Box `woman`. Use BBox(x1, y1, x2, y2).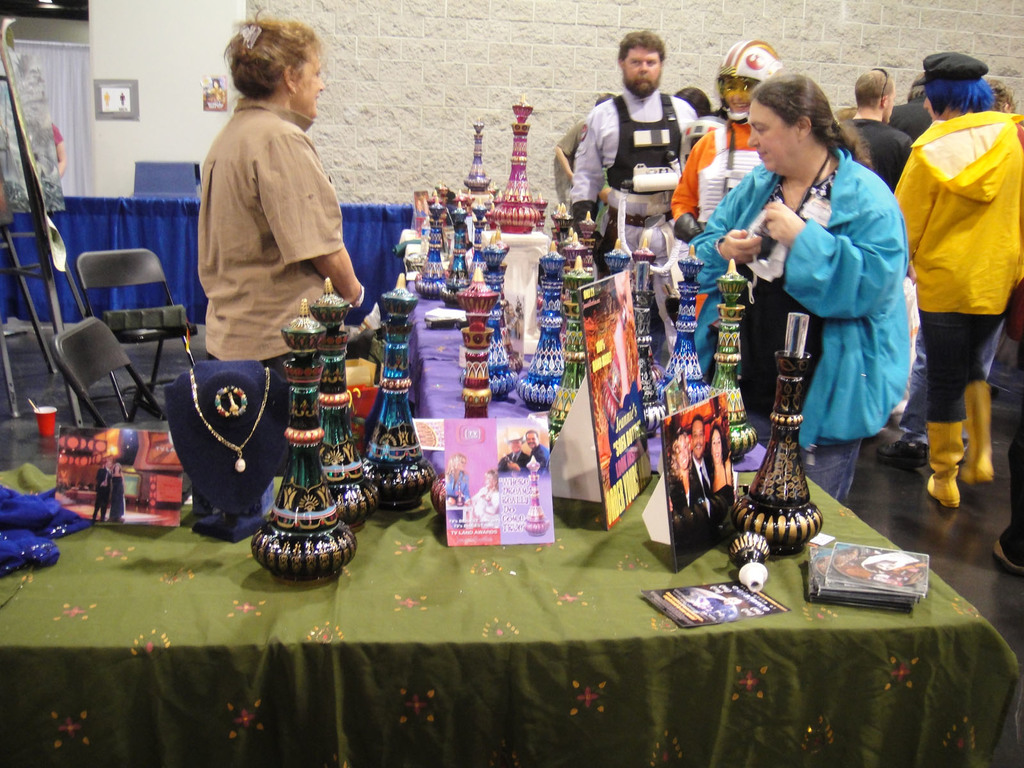
BBox(440, 451, 472, 505).
